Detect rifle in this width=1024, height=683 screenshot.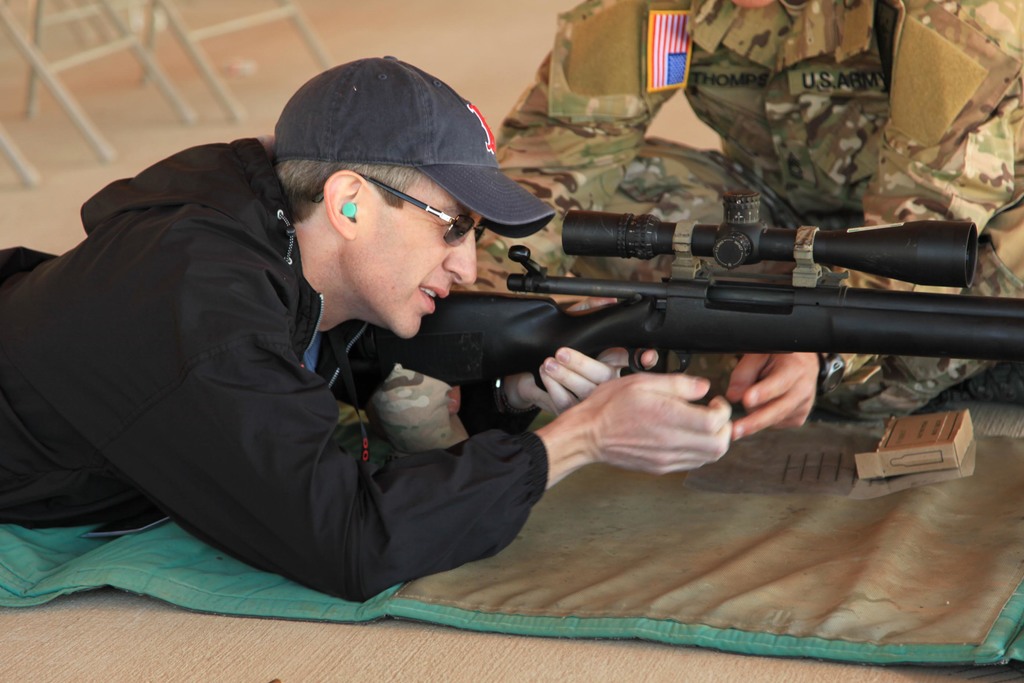
Detection: box=[319, 190, 1023, 404].
